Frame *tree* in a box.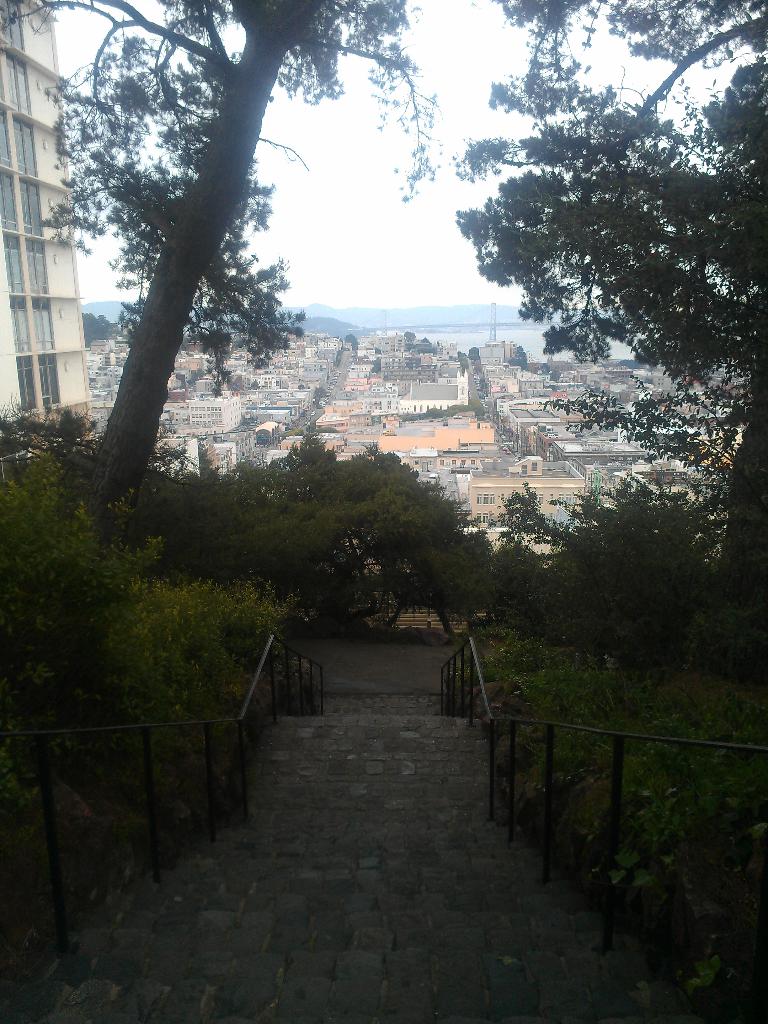
455:58:740:550.
